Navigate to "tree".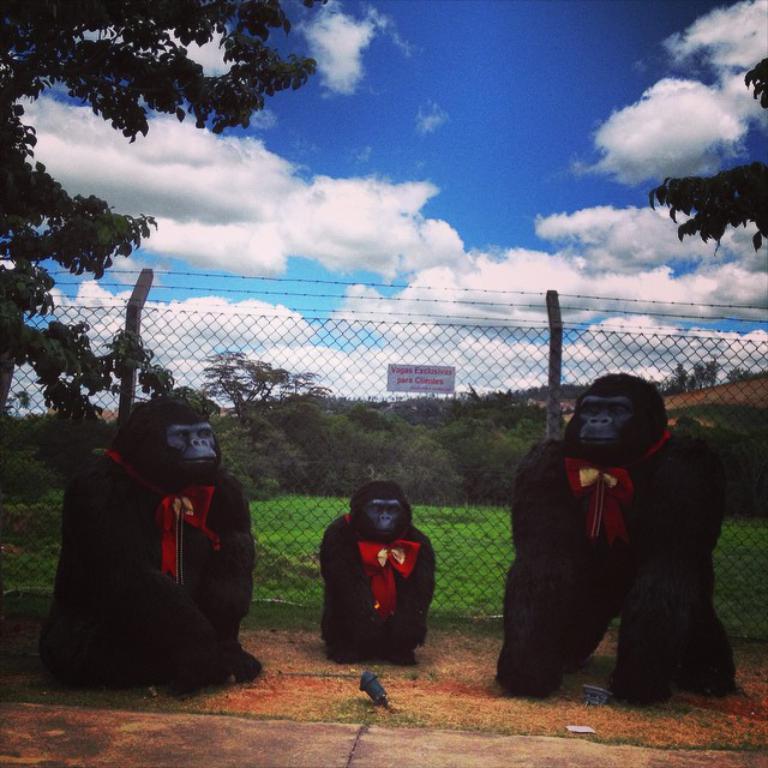
Navigation target: (196,347,334,430).
